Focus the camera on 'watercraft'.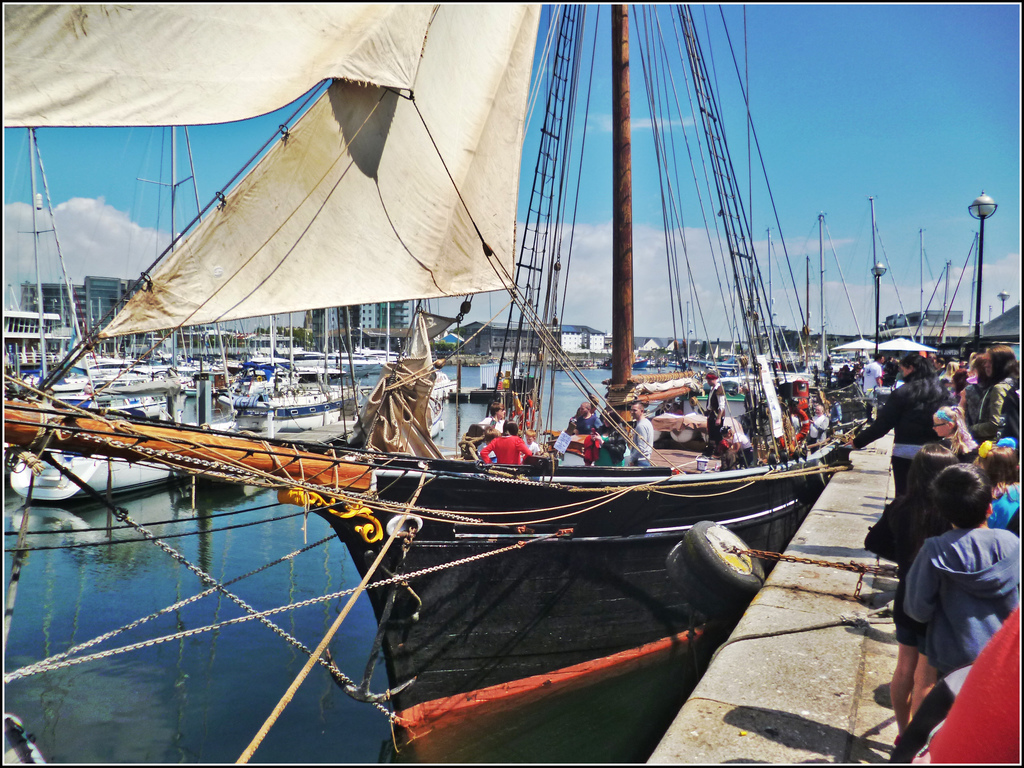
Focus region: box(10, 363, 197, 410).
